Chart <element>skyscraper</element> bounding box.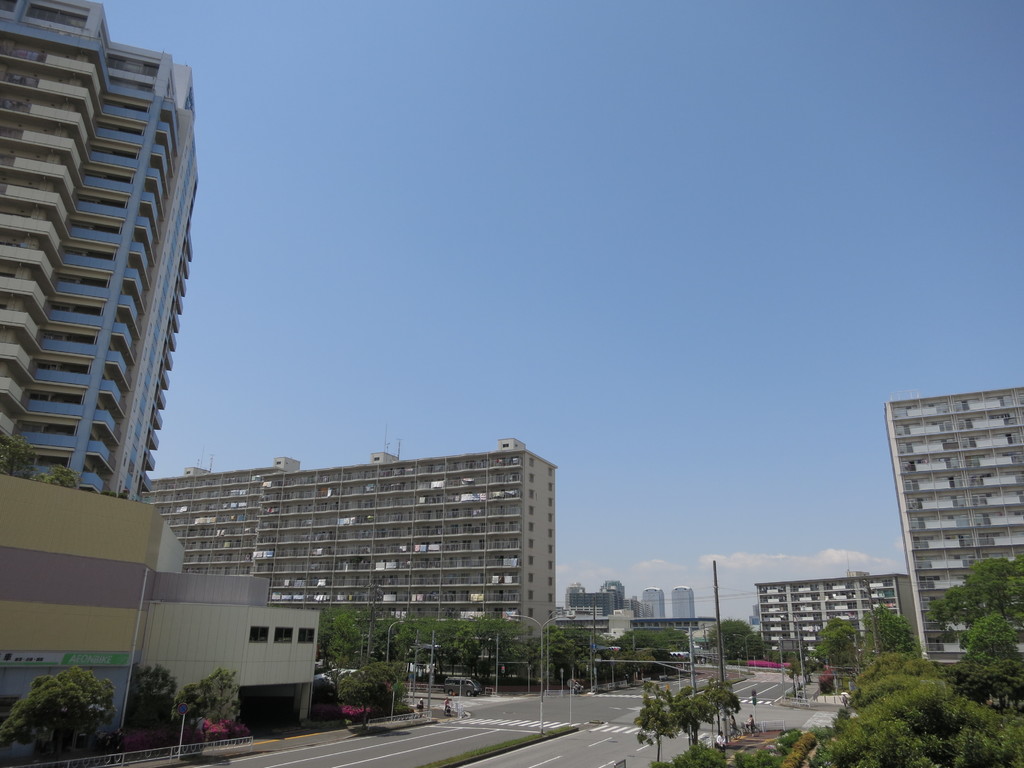
Charted: <region>637, 586, 673, 620</region>.
